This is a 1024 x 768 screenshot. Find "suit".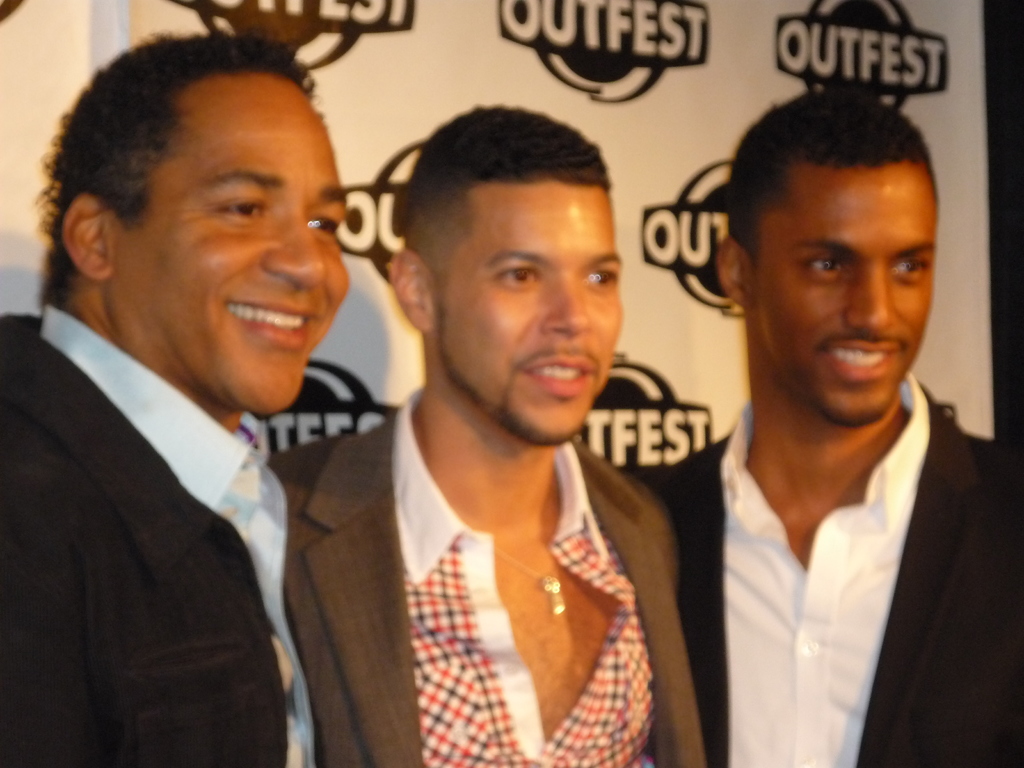
Bounding box: 272 380 712 767.
